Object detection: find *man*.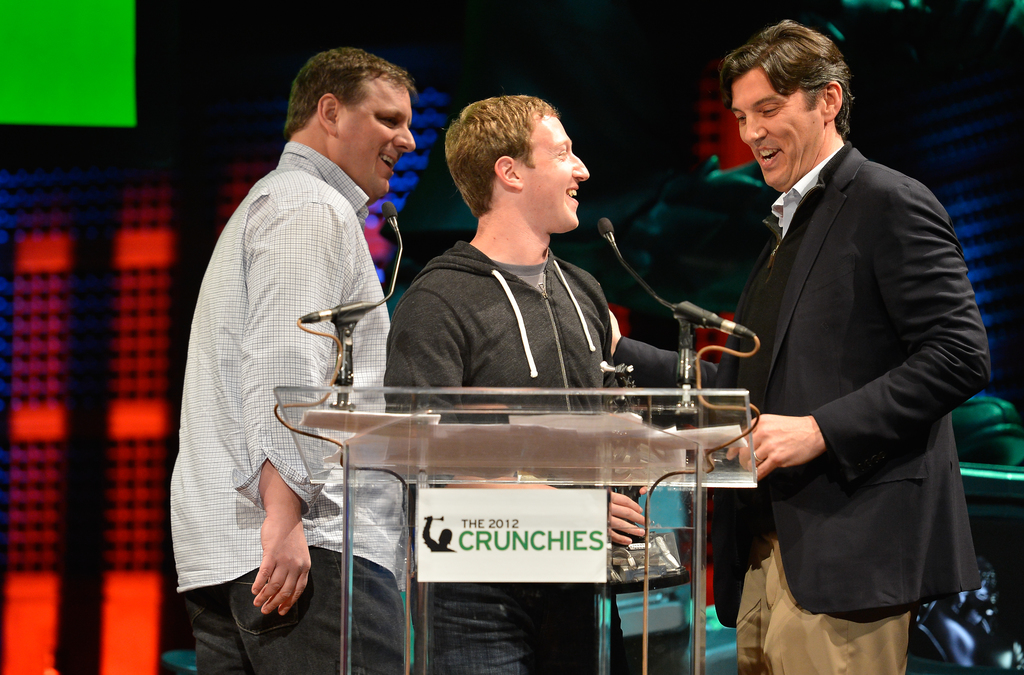
box=[707, 6, 984, 667].
